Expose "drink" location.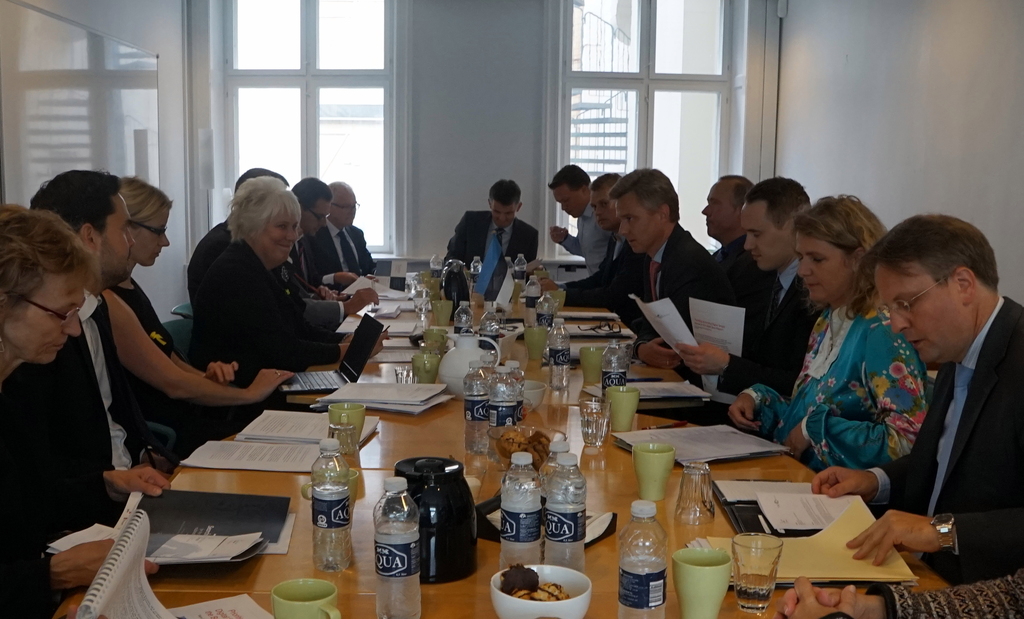
Exposed at 545 456 585 568.
